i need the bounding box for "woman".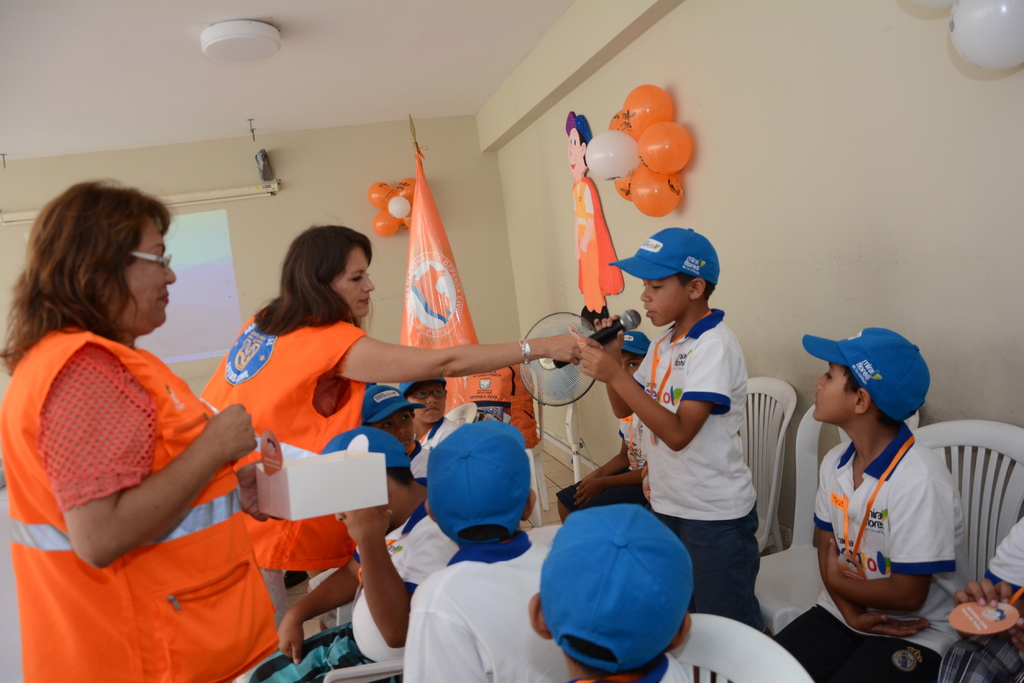
Here it is: x1=194 y1=214 x2=596 y2=666.
